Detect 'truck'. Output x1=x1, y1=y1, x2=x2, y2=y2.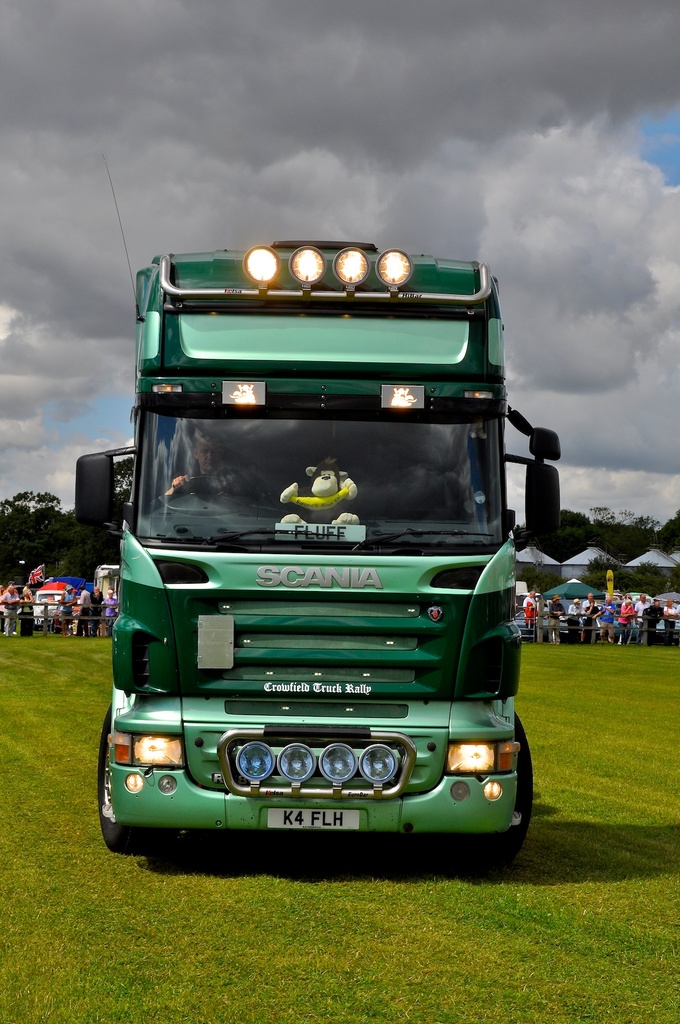
x1=27, y1=582, x2=84, y2=629.
